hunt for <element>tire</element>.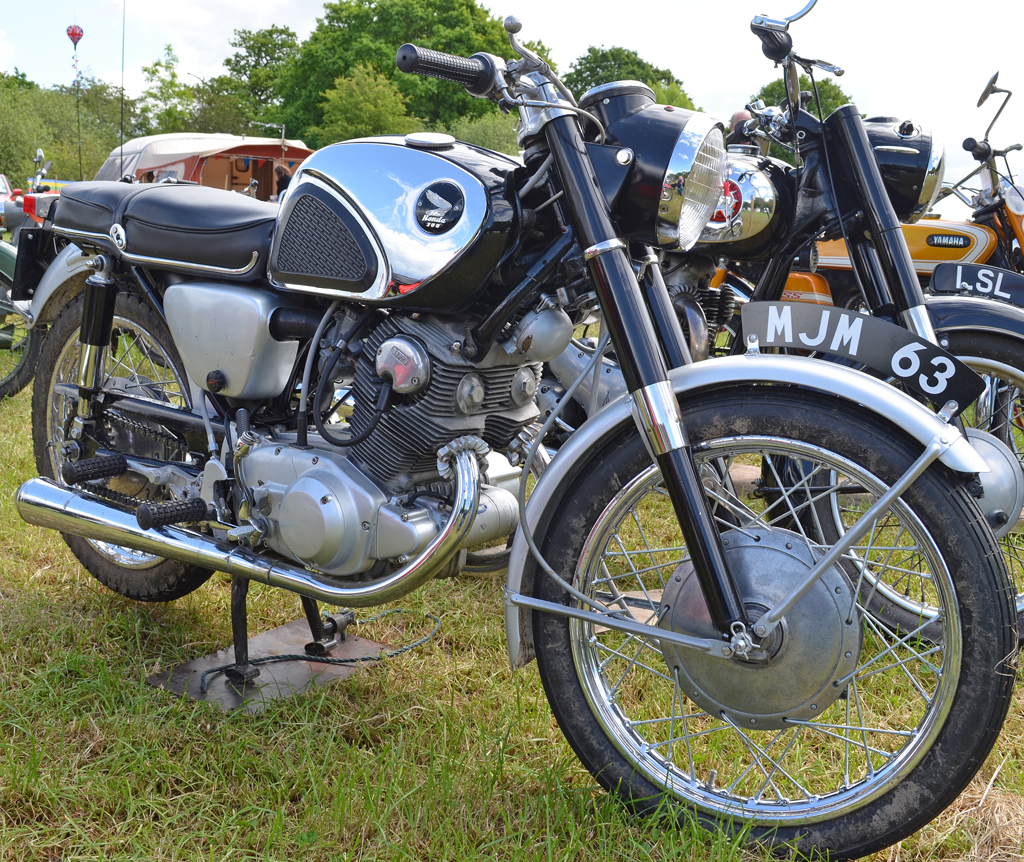
Hunted down at select_region(534, 394, 1021, 861).
